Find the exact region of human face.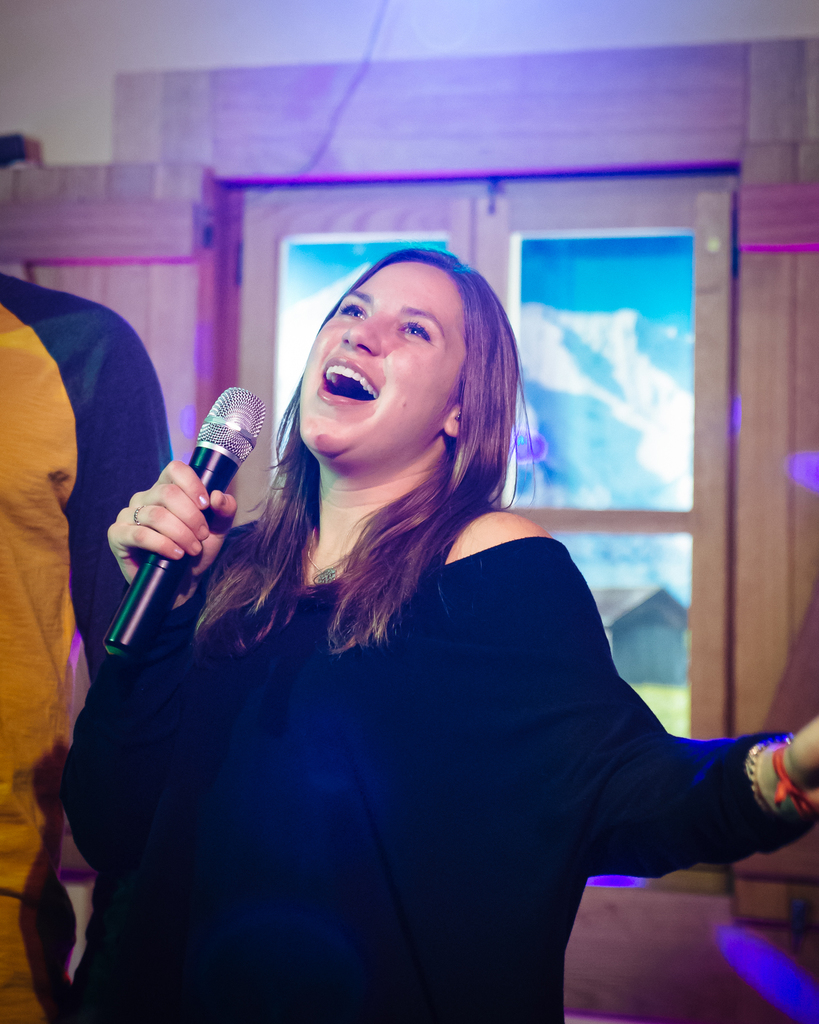
Exact region: BBox(298, 262, 462, 460).
